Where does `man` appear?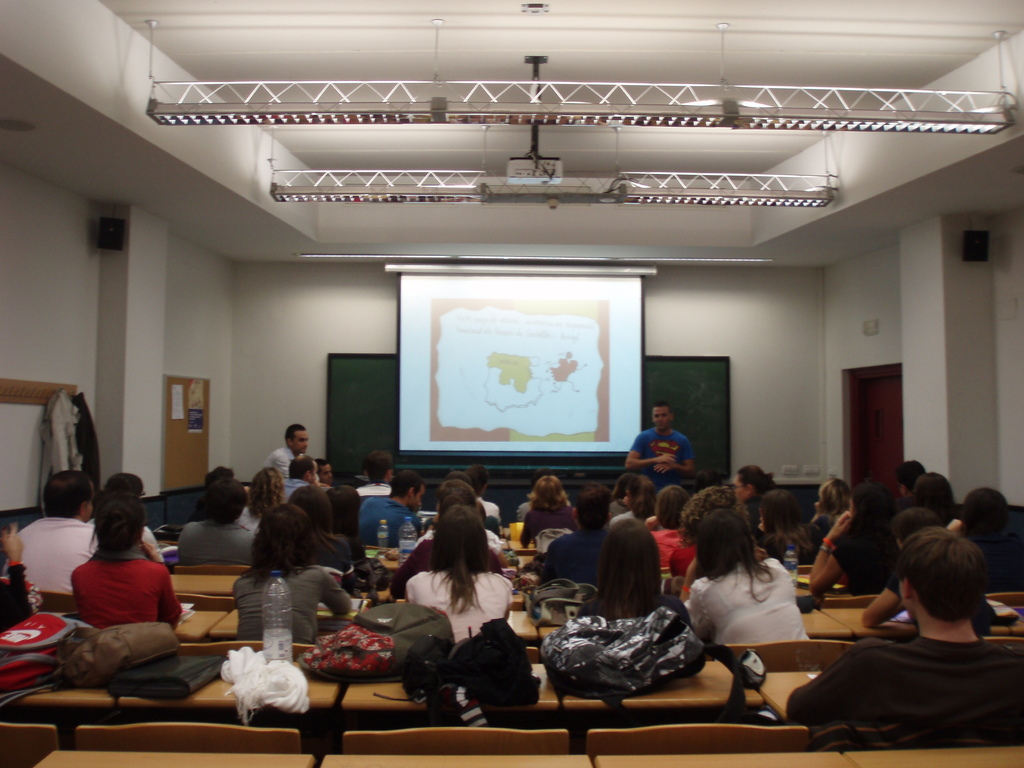
Appears at (left=359, top=450, right=396, bottom=498).
